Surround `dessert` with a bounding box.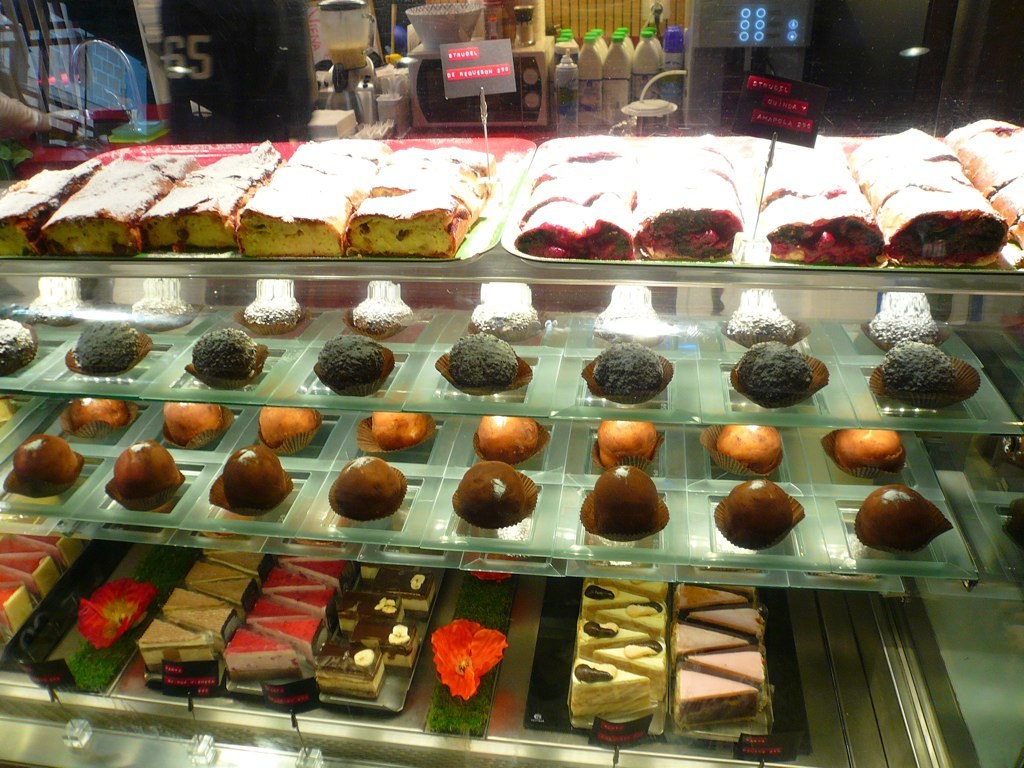
[256,400,330,447].
